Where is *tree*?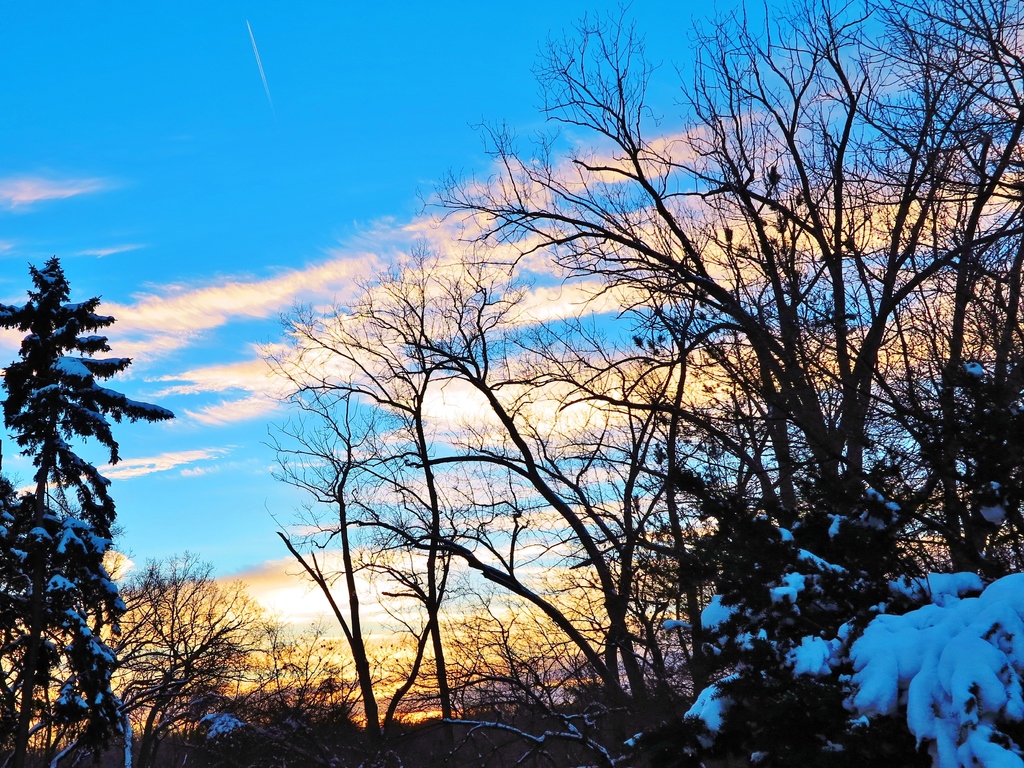
[267,290,422,767].
